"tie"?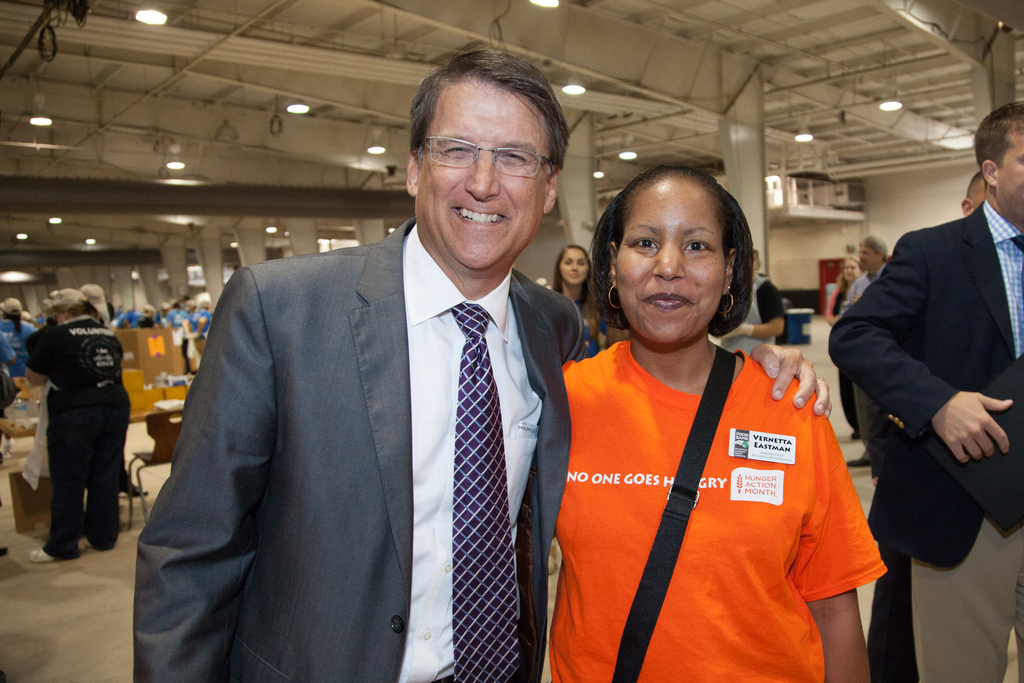
bbox=(442, 305, 521, 682)
